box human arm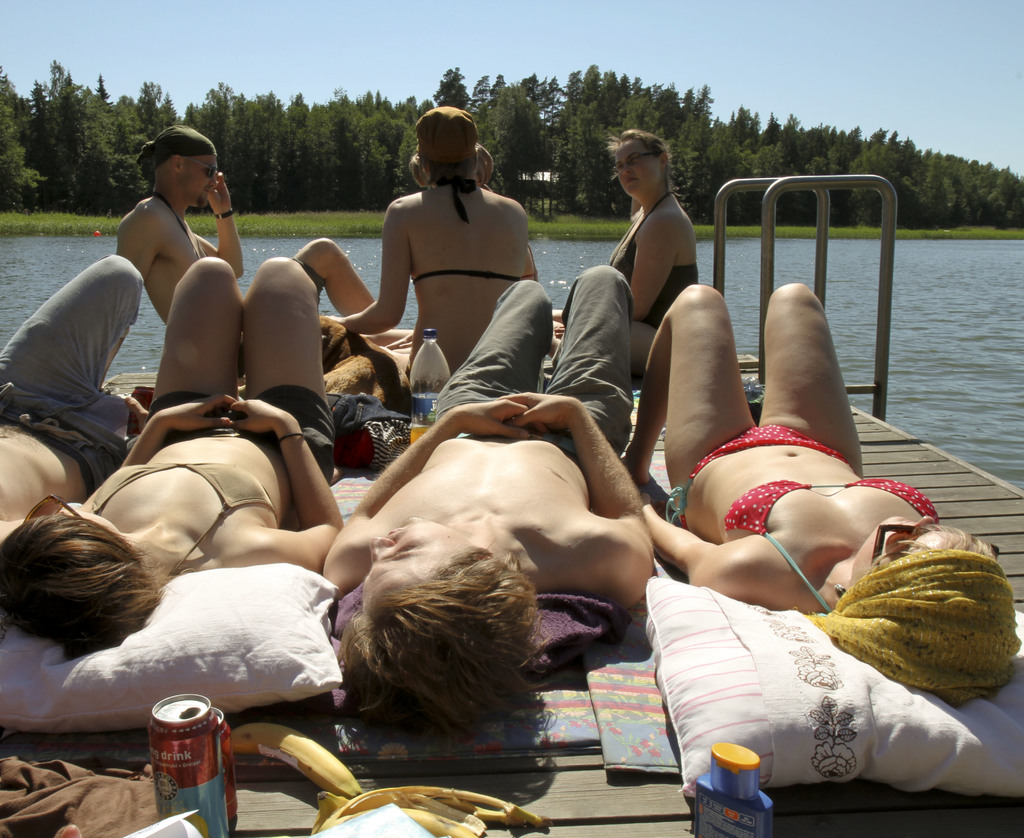
217,390,349,566
